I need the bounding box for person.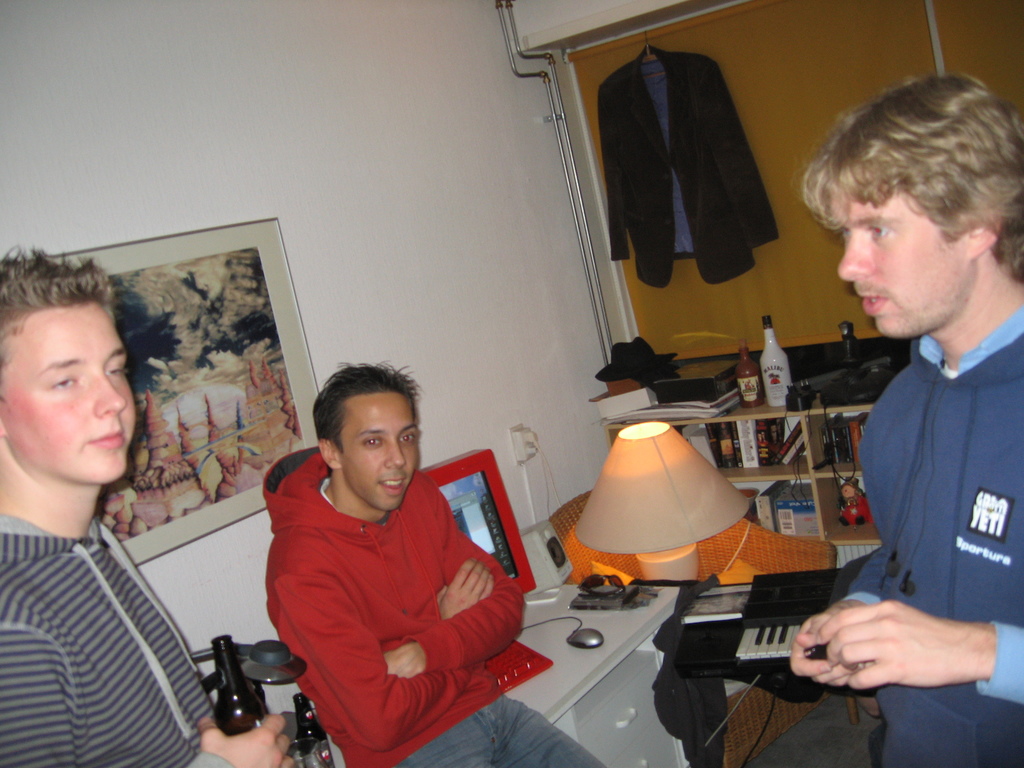
Here it is: l=784, t=72, r=1023, b=767.
